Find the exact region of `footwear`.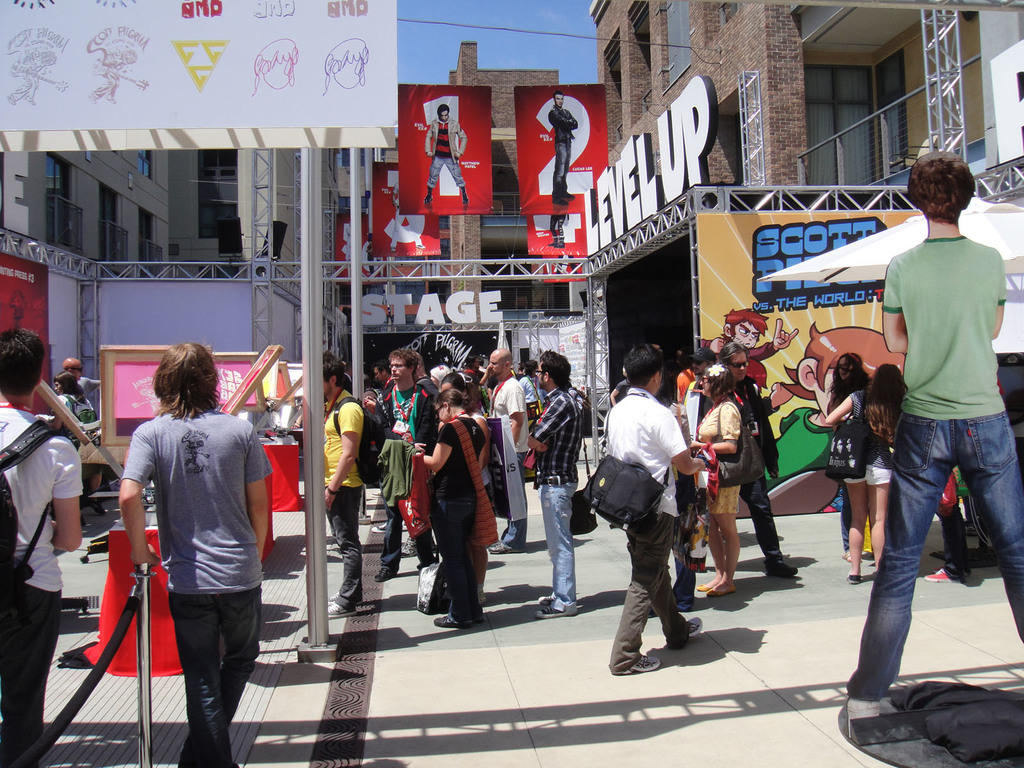
Exact region: <region>372, 491, 380, 497</region>.
